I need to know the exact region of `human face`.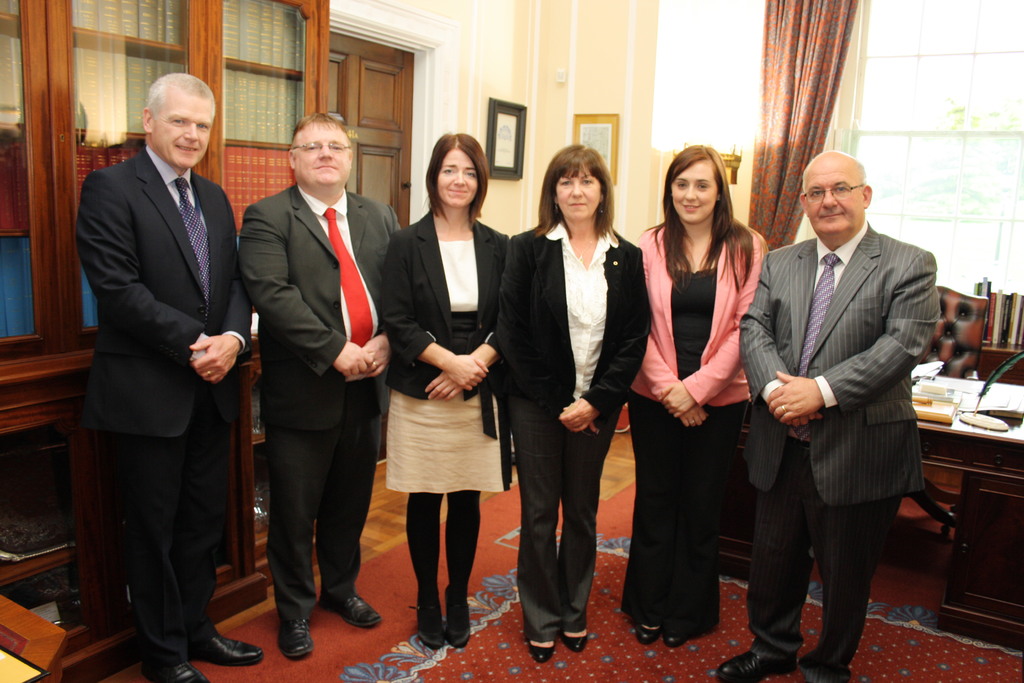
Region: bbox(559, 164, 603, 222).
